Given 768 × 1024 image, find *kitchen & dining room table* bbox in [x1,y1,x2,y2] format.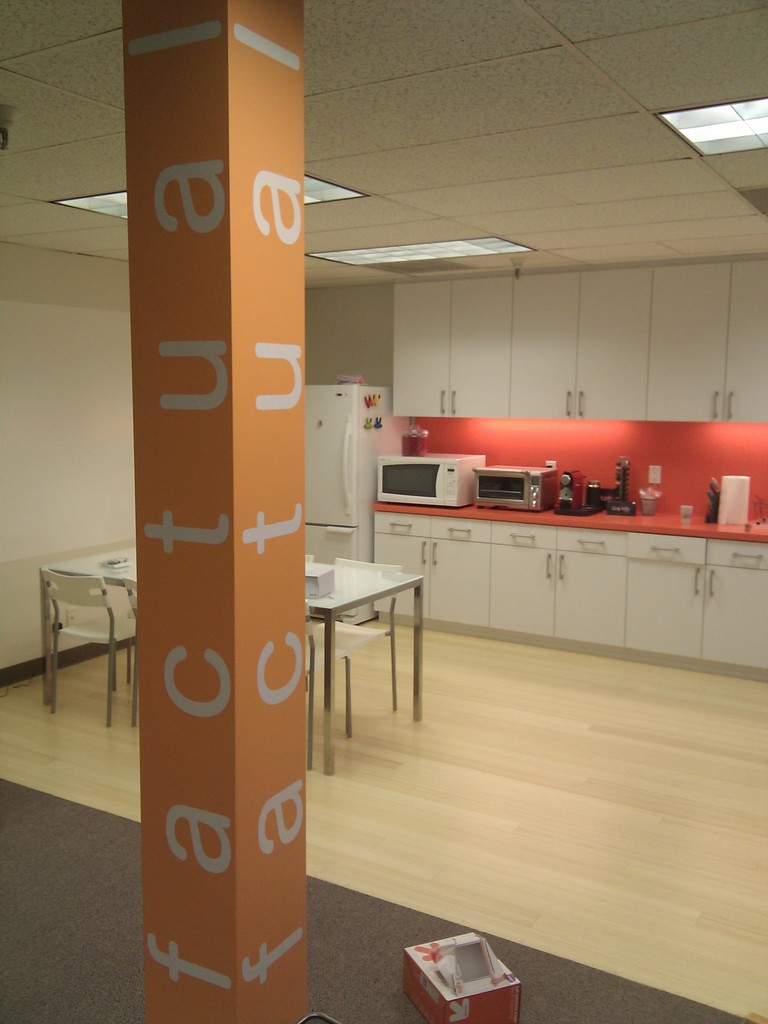
[39,544,428,772].
